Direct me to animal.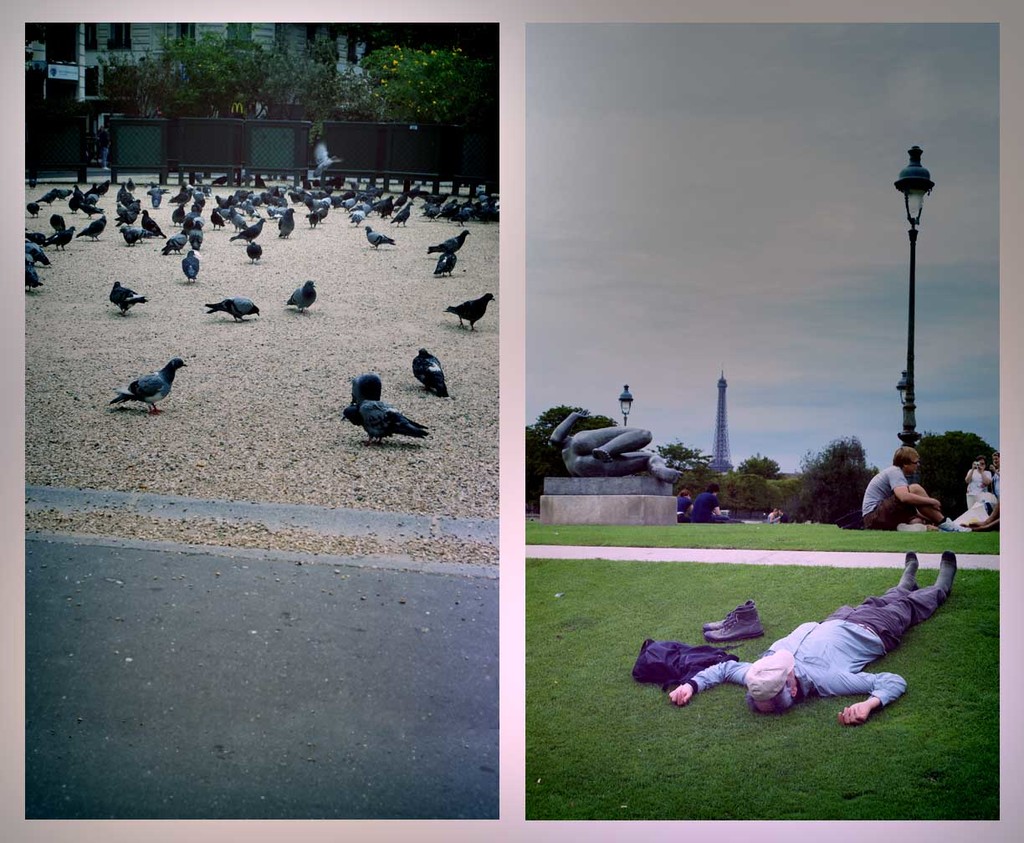
Direction: box(111, 271, 146, 310).
